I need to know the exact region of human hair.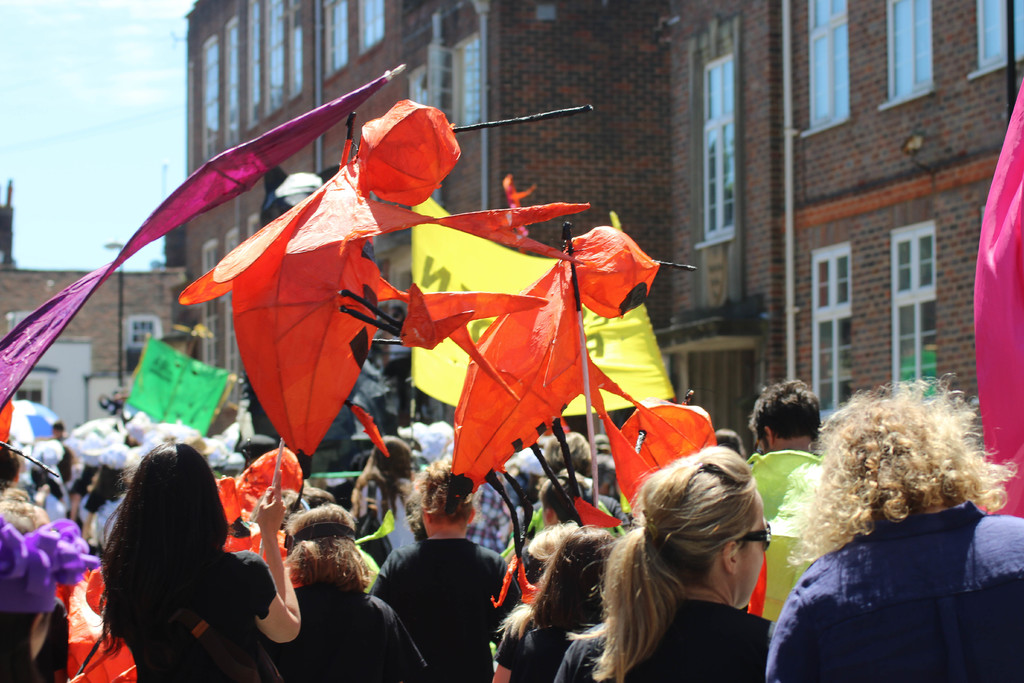
Region: 535 520 614 627.
